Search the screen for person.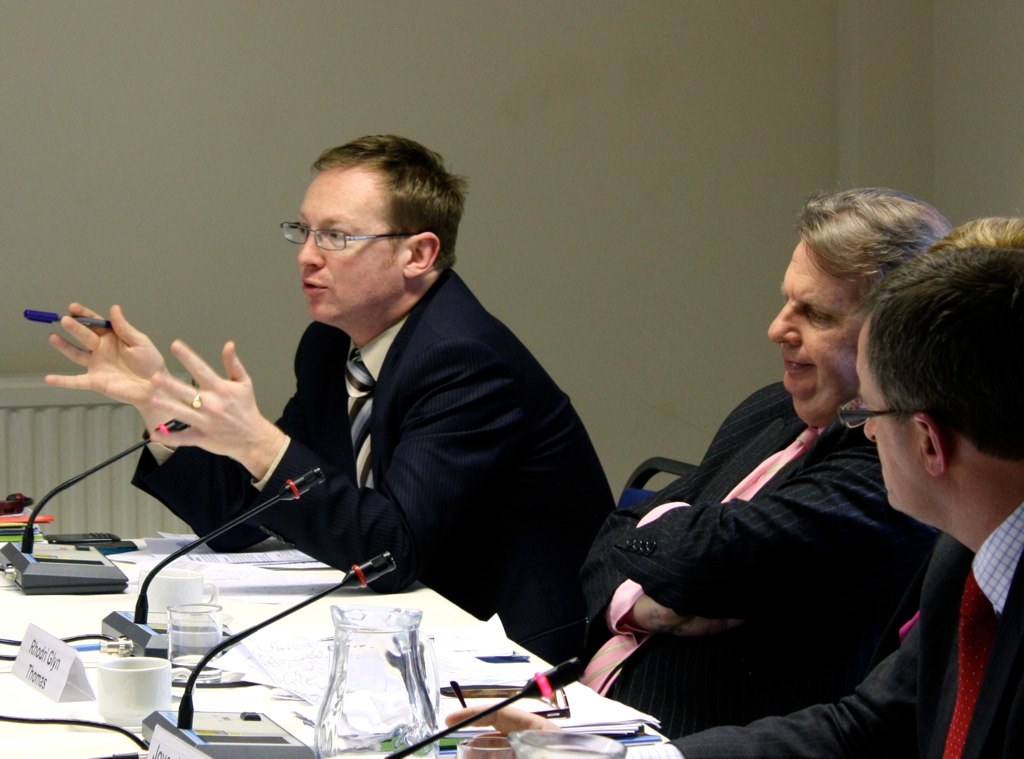
Found at x1=446 y1=218 x2=1023 y2=758.
